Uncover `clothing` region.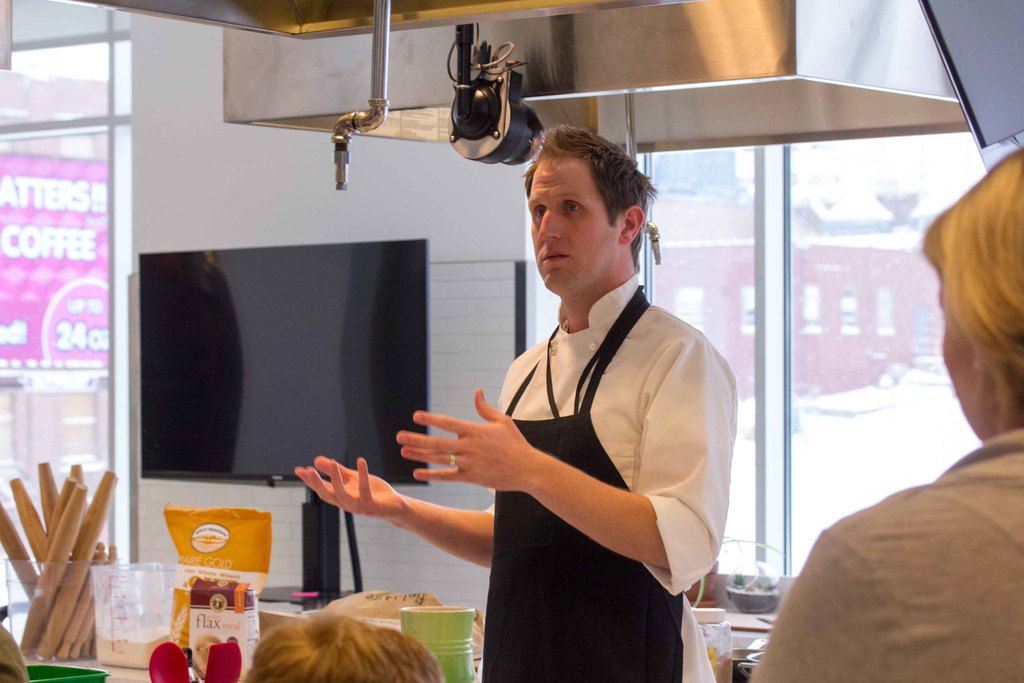
Uncovered: rect(439, 236, 729, 664).
